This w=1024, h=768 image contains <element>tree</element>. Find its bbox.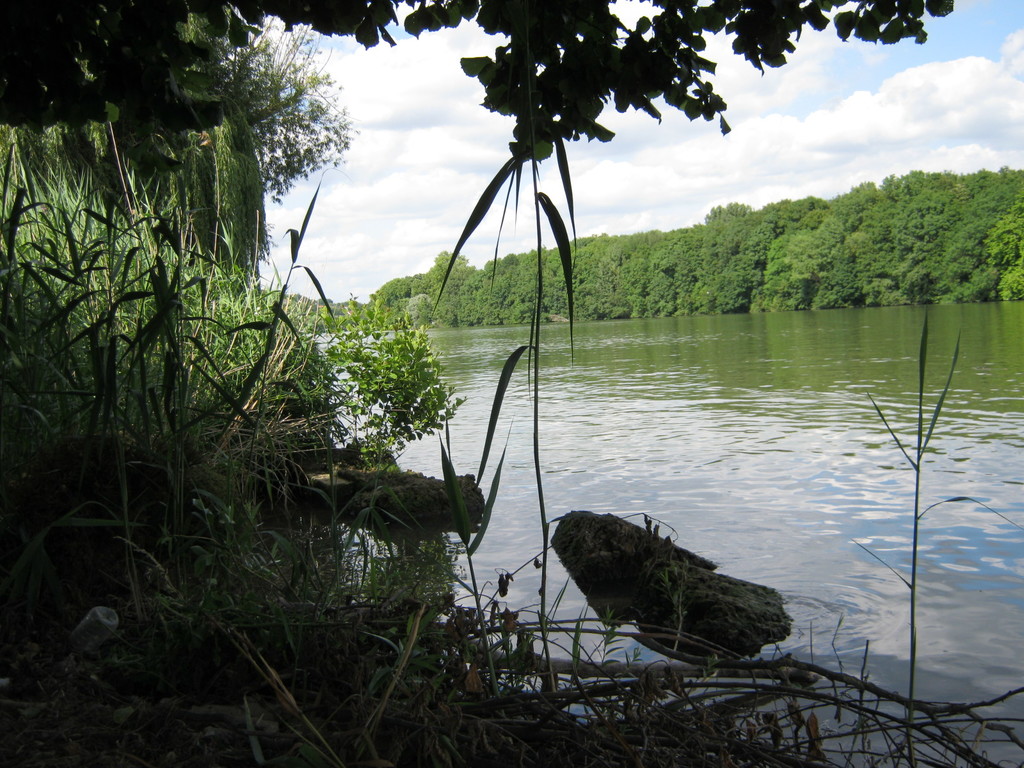
Rect(0, 0, 947, 163).
